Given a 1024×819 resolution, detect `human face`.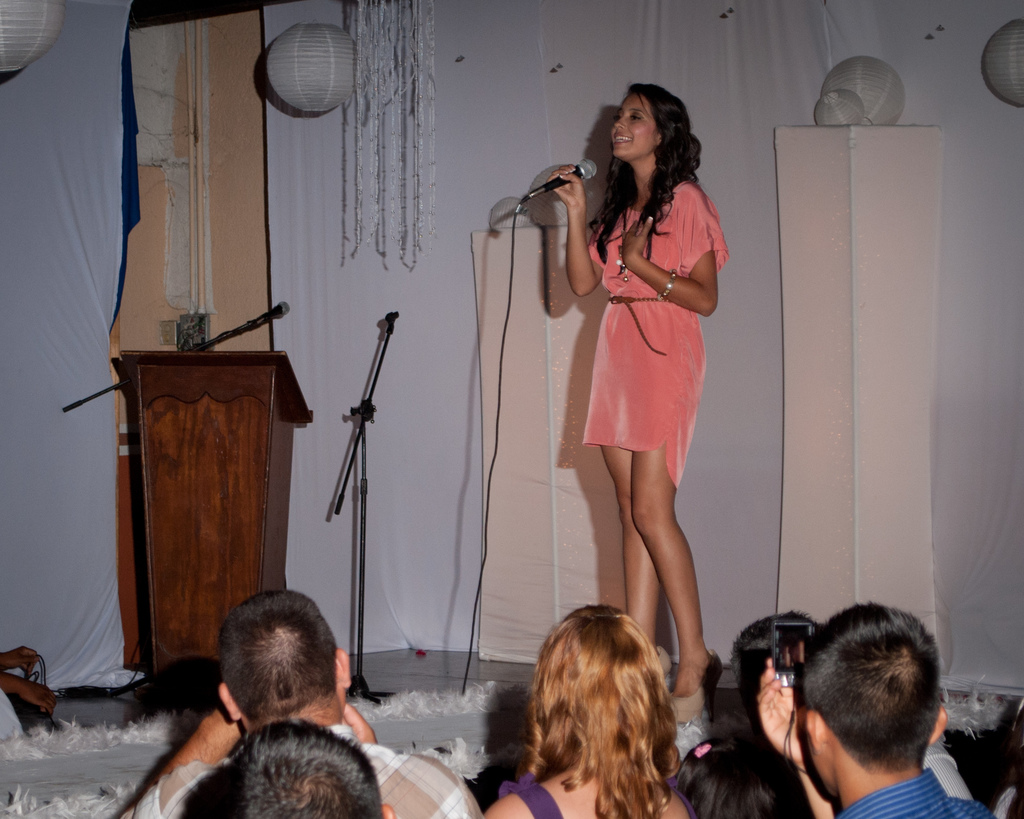
bbox=[609, 93, 659, 162].
